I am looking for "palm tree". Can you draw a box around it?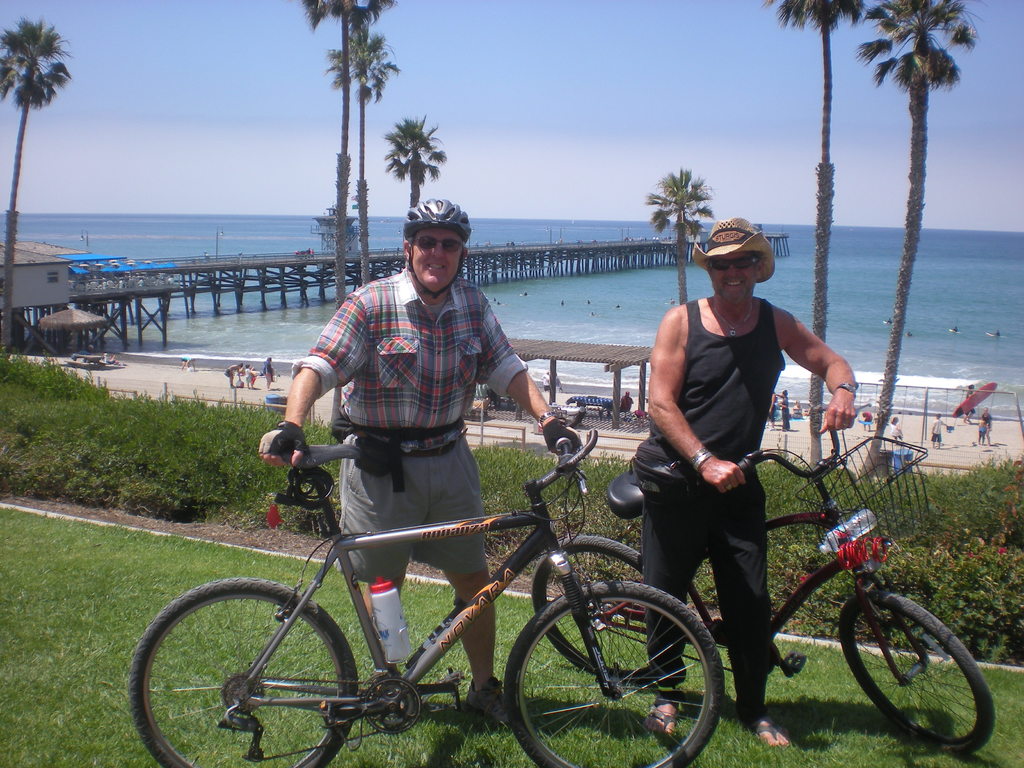
Sure, the bounding box is 650,163,709,349.
